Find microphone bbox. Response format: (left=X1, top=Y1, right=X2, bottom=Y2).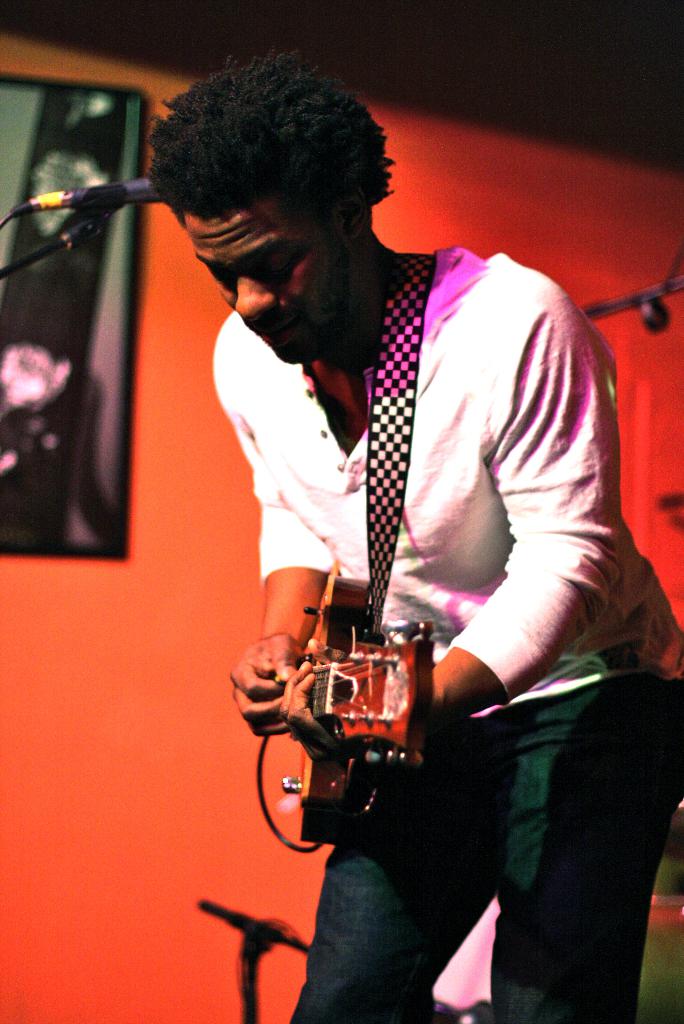
(left=17, top=175, right=167, bottom=216).
